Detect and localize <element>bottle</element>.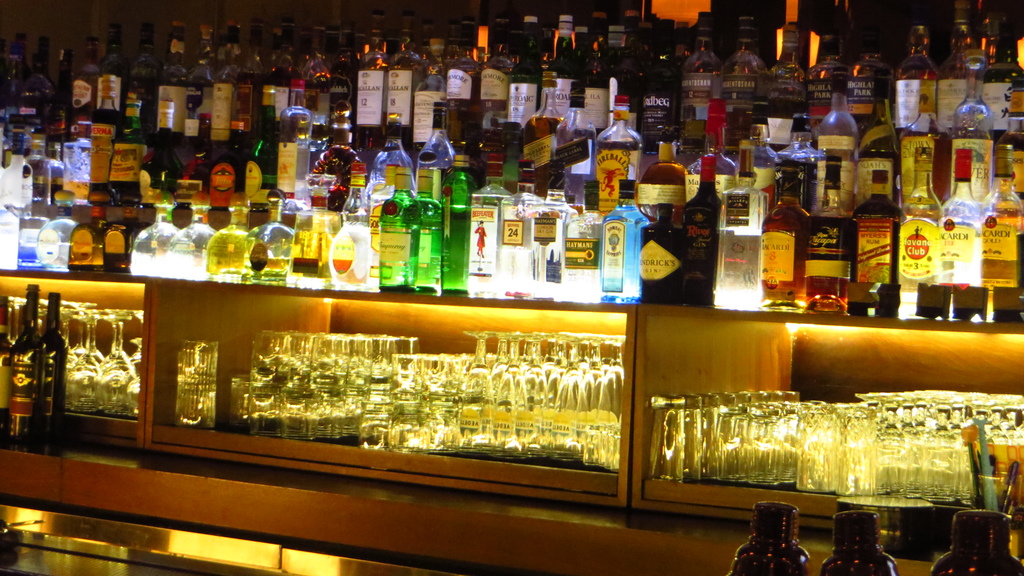
Localized at [593,97,650,195].
